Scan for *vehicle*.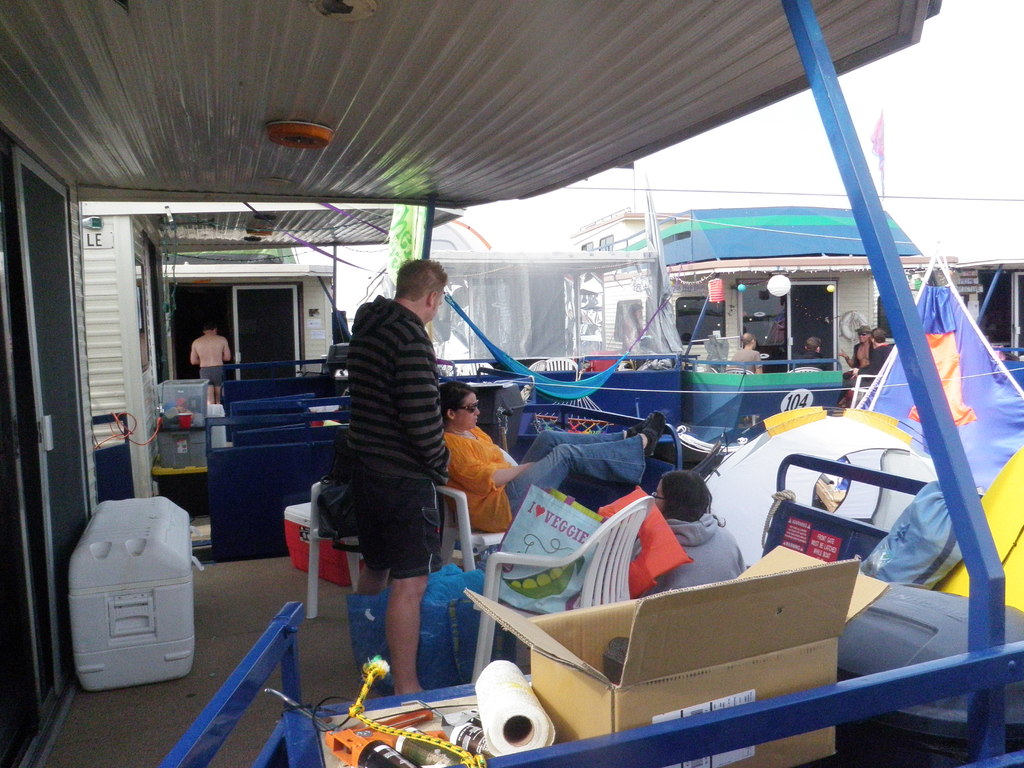
Scan result: crop(586, 104, 1000, 362).
